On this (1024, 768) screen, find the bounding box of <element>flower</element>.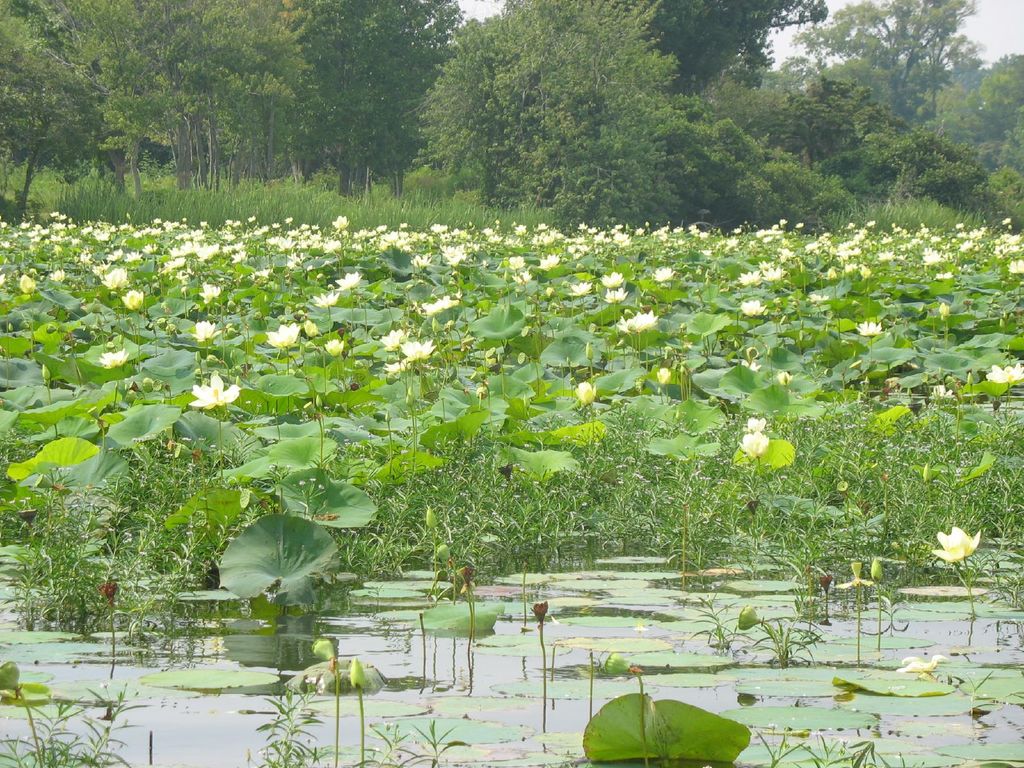
Bounding box: 808 291 831 303.
